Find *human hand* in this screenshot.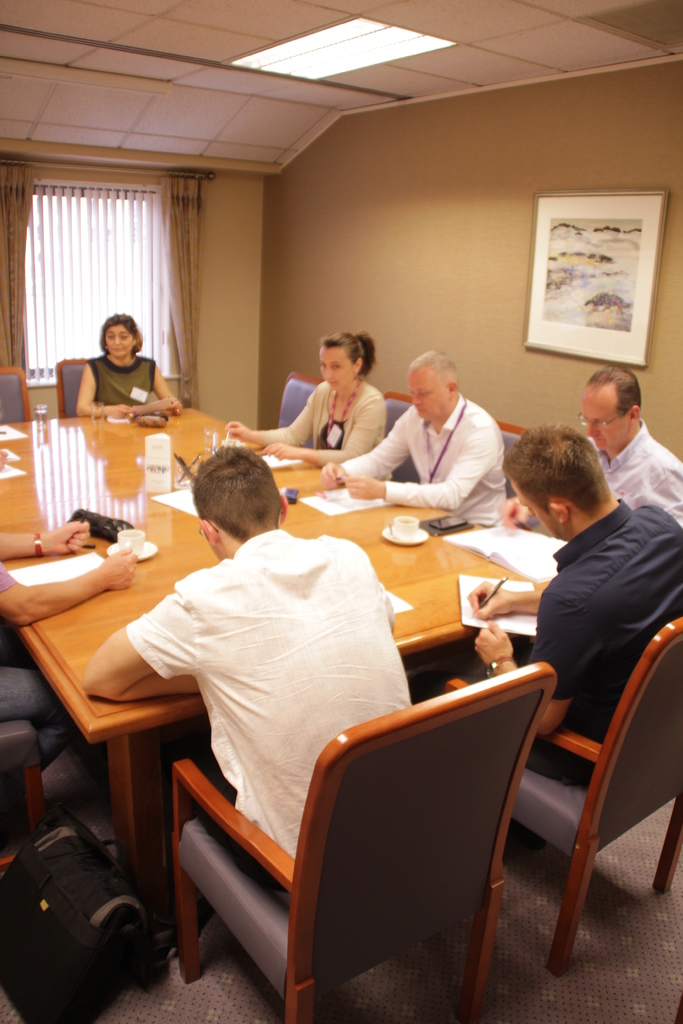
The bounding box for *human hand* is {"left": 224, "top": 418, "right": 248, "bottom": 442}.
